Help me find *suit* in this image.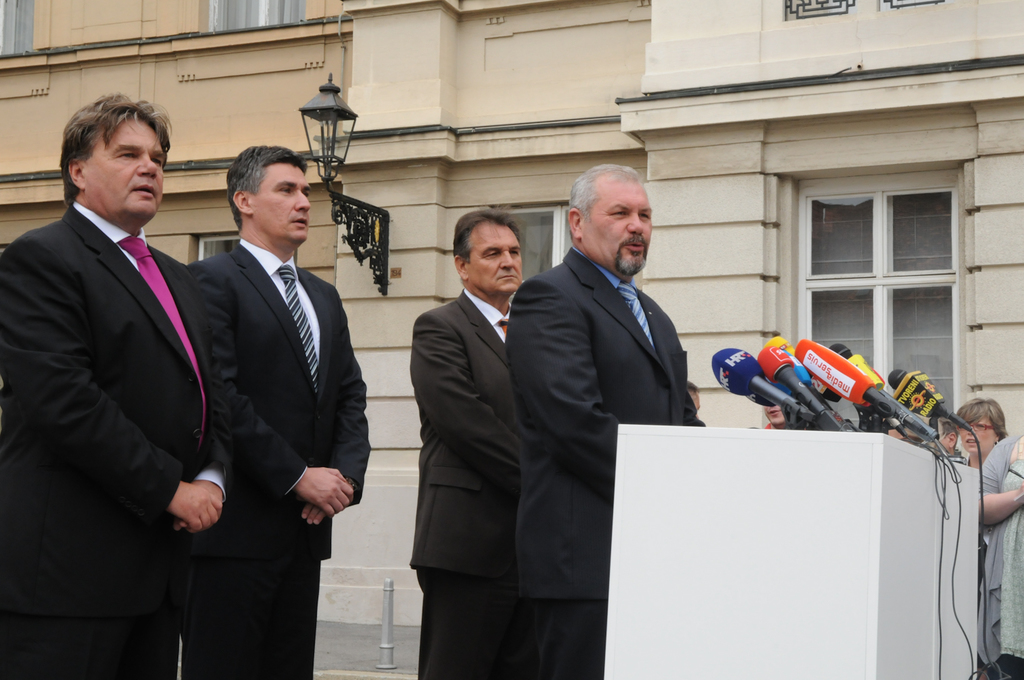
Found it: x1=172 y1=122 x2=354 y2=658.
